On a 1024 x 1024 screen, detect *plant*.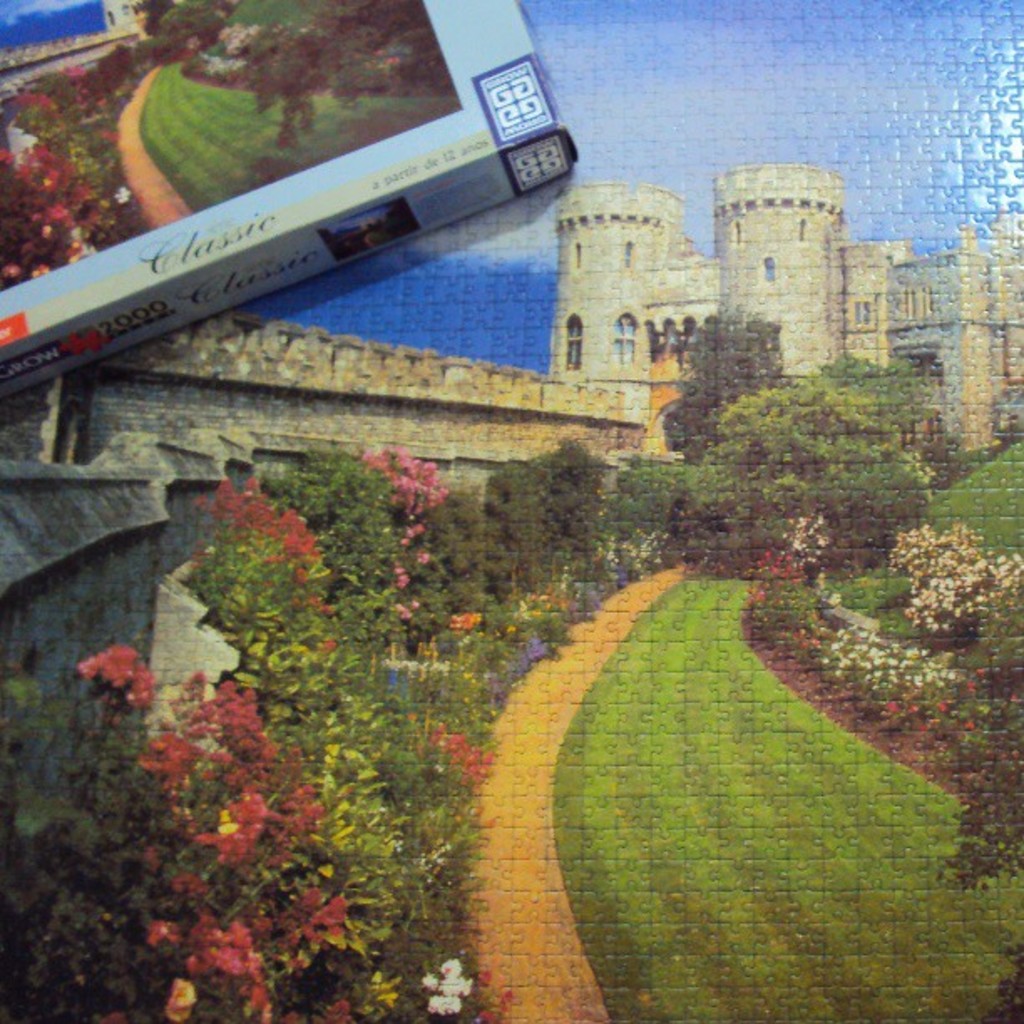
{"x1": 172, "y1": 470, "x2": 348, "y2": 703}.
